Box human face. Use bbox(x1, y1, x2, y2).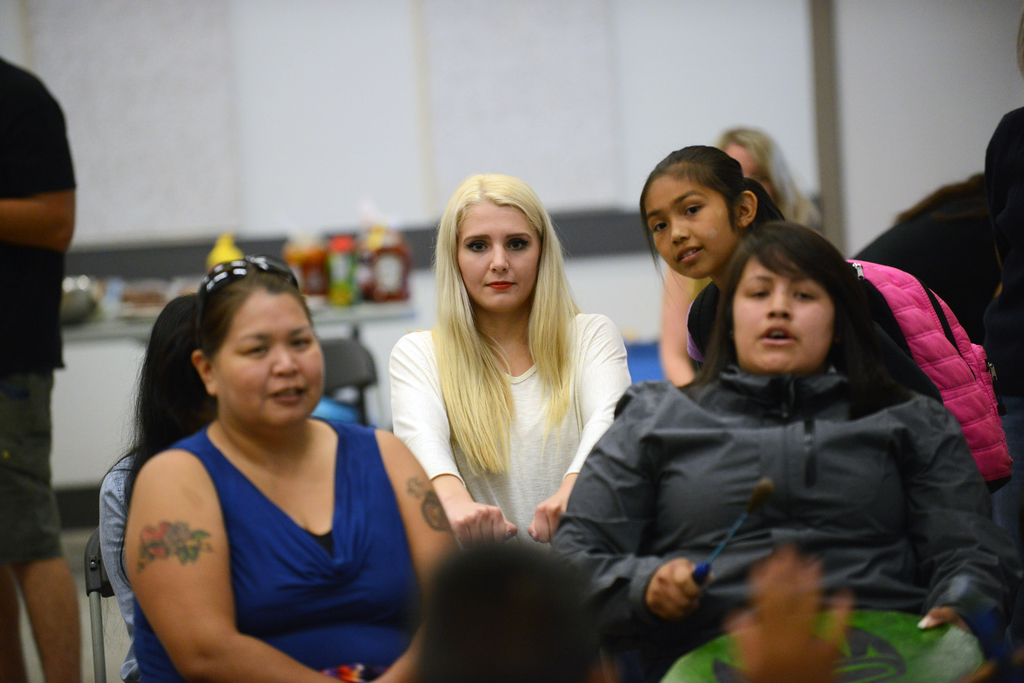
bbox(459, 198, 543, 312).
